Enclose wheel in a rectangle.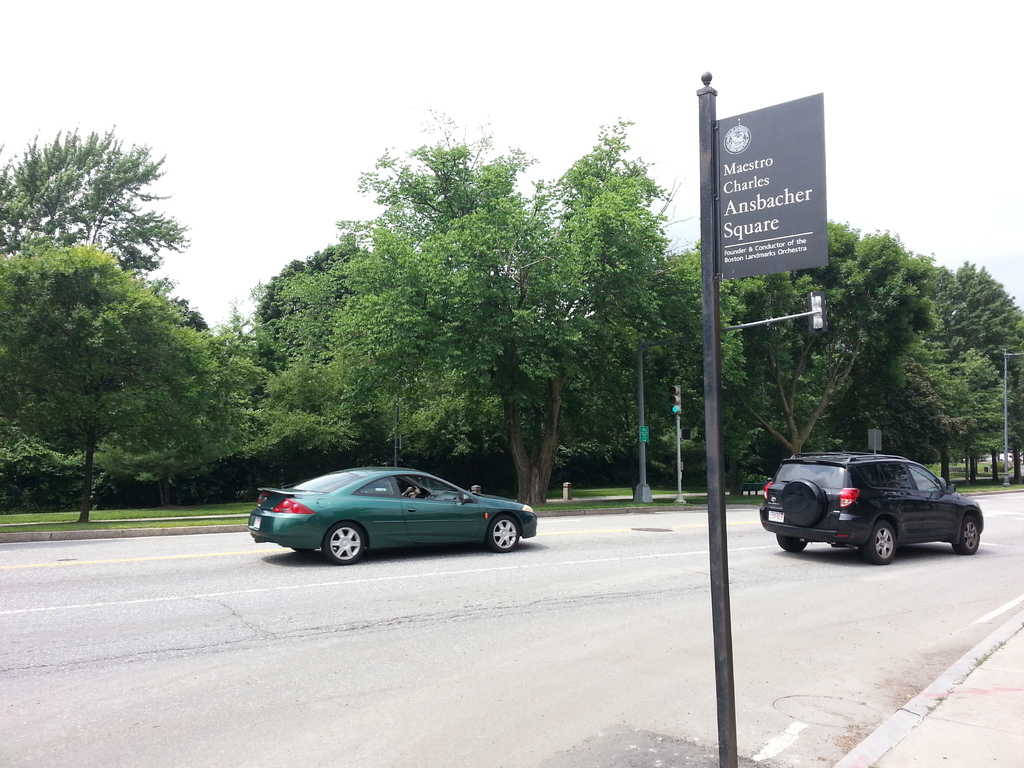
<bbox>291, 547, 312, 554</bbox>.
